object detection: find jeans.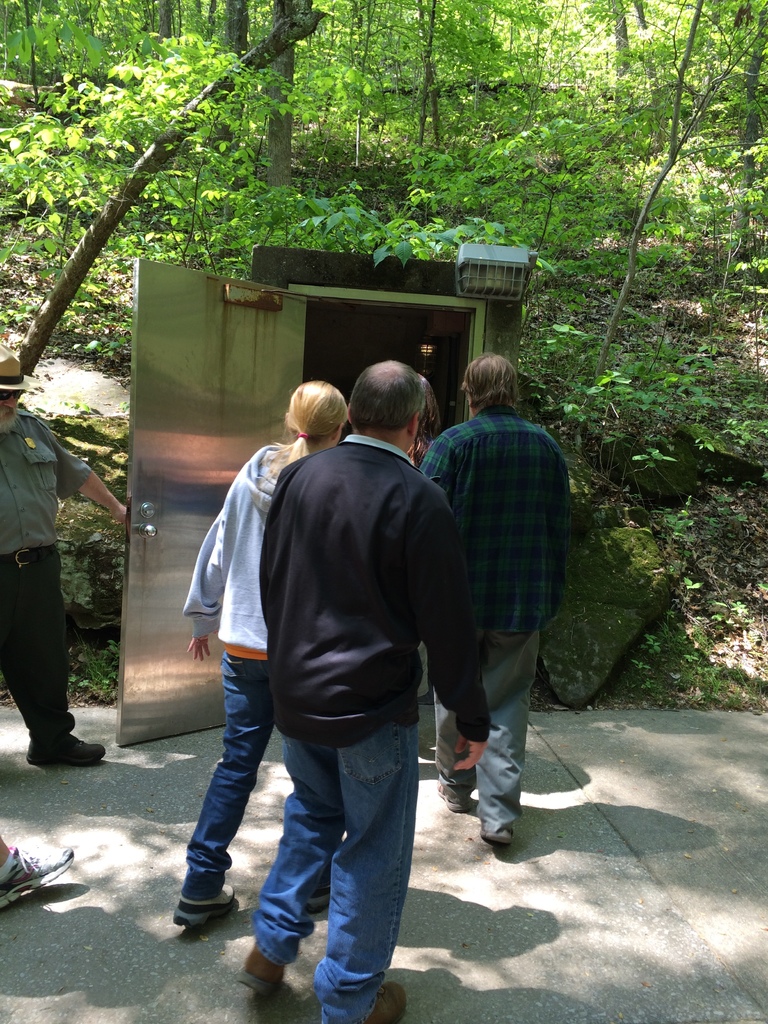
<bbox>245, 708, 422, 1010</bbox>.
